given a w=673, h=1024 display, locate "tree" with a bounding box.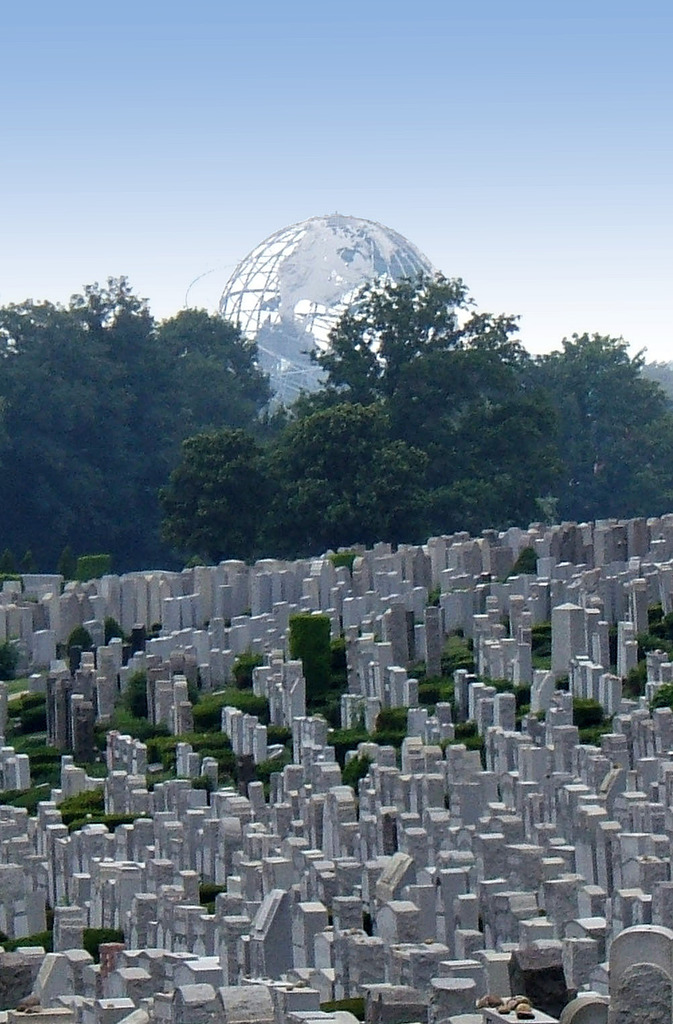
Located: bbox=[272, 398, 423, 548].
